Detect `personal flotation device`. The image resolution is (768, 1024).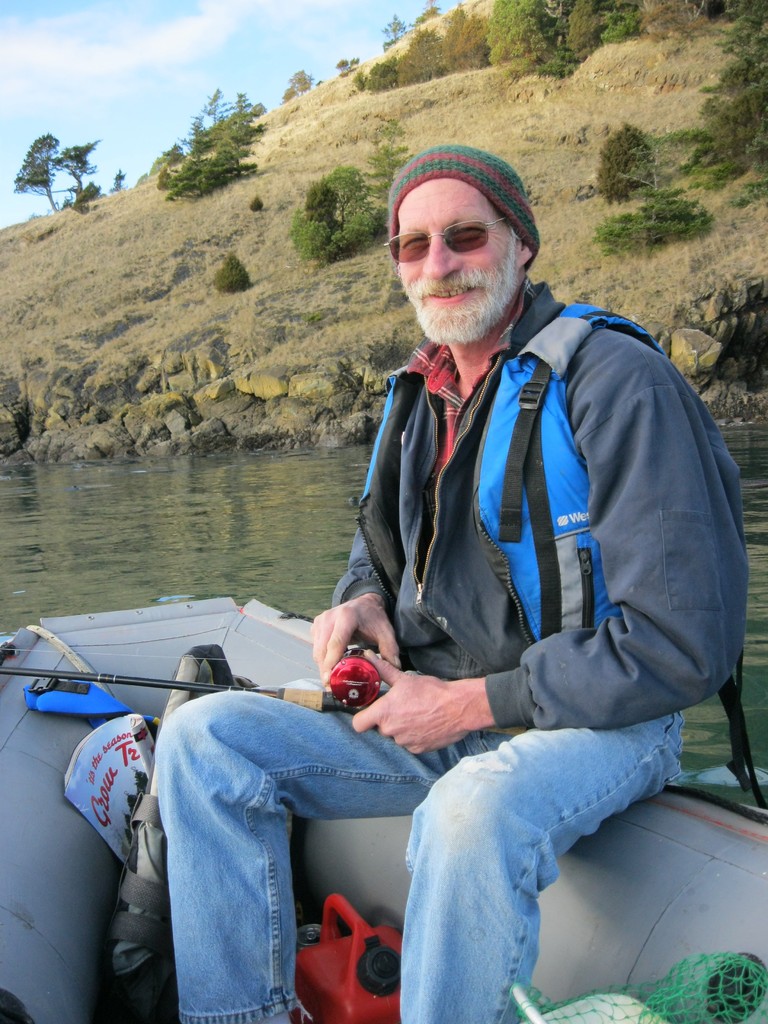
<region>342, 290, 767, 798</region>.
